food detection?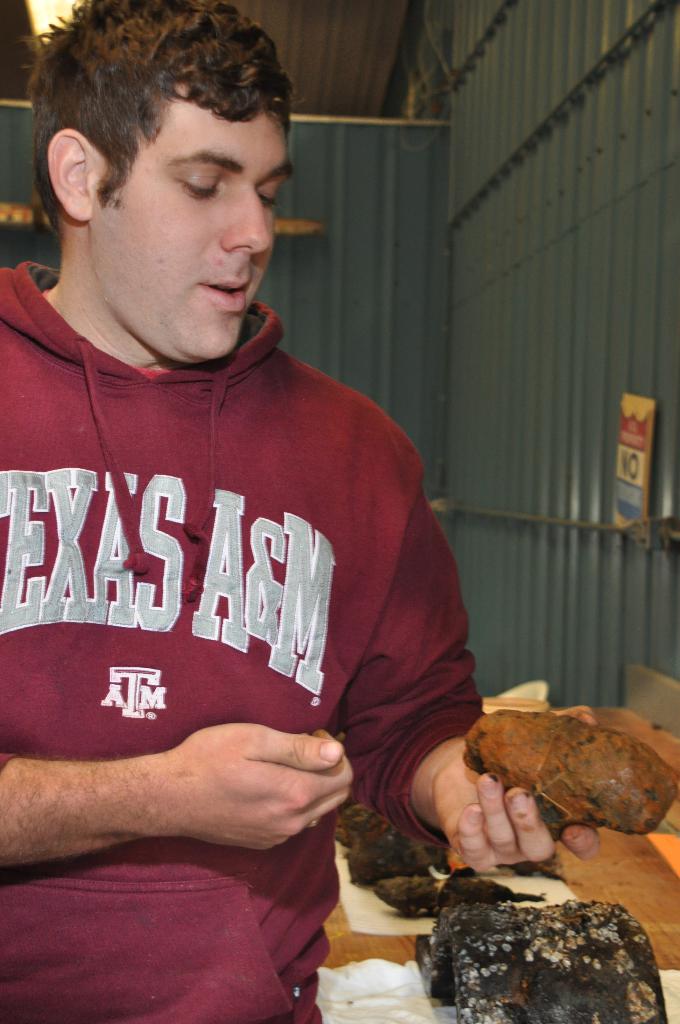
x1=418, y1=879, x2=655, y2=1012
